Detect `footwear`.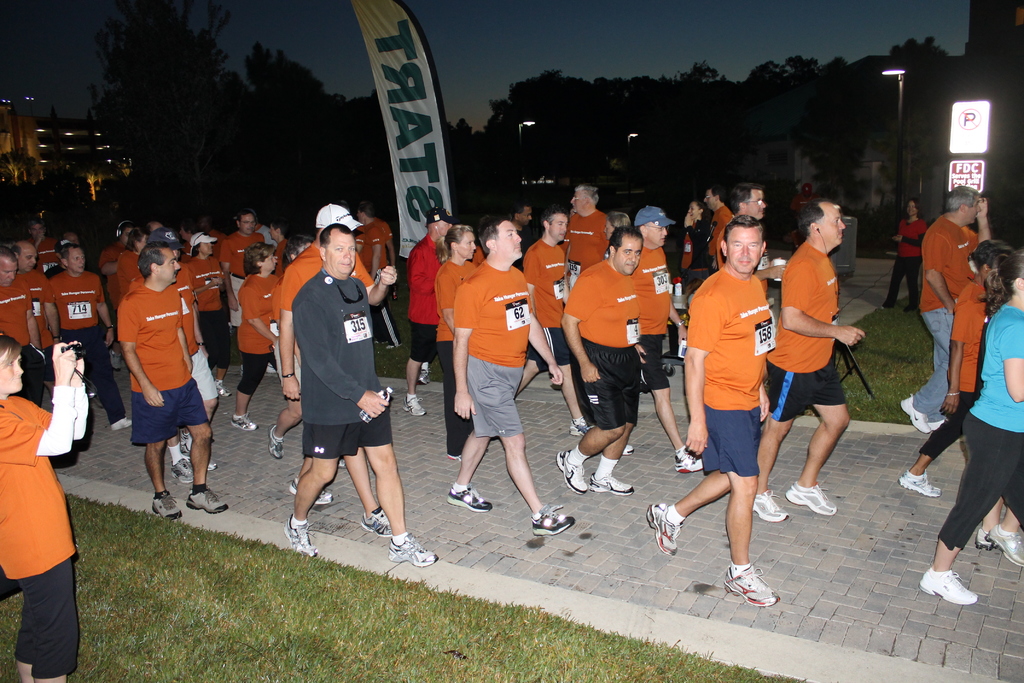
Detected at locate(558, 452, 588, 493).
